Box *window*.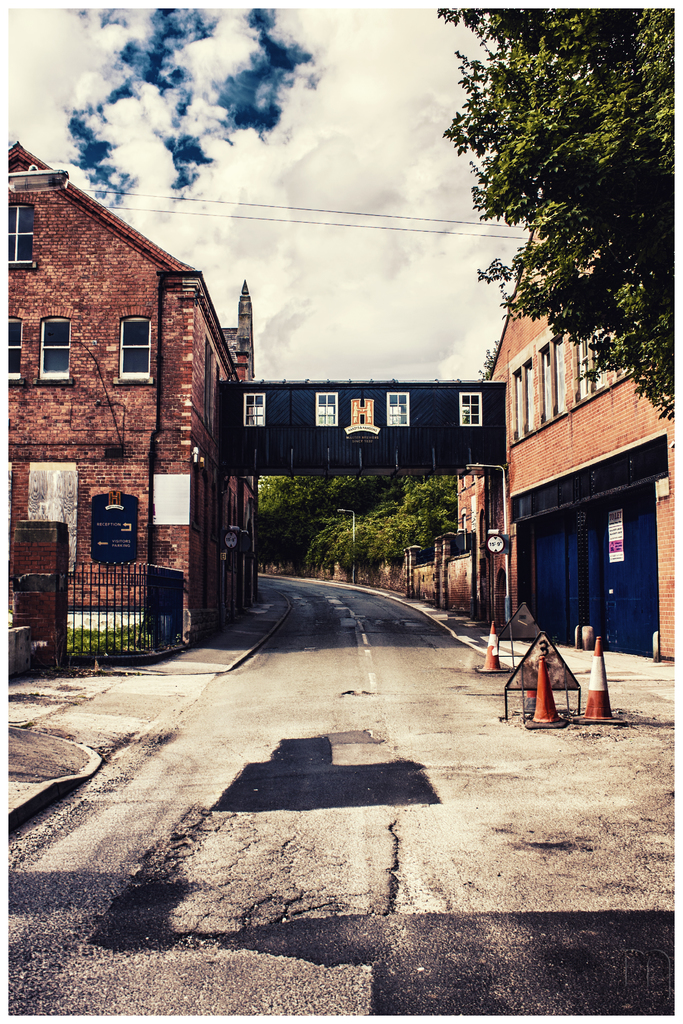
525/362/536/431.
